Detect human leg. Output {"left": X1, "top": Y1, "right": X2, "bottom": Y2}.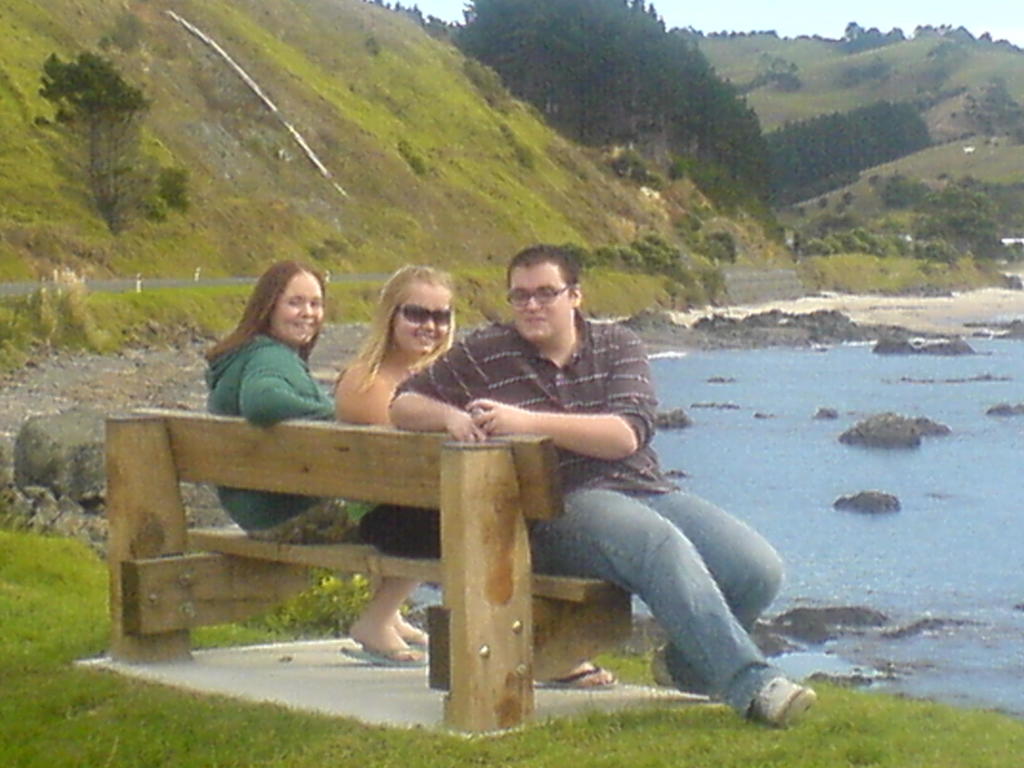
{"left": 557, "top": 461, "right": 809, "bottom": 728}.
